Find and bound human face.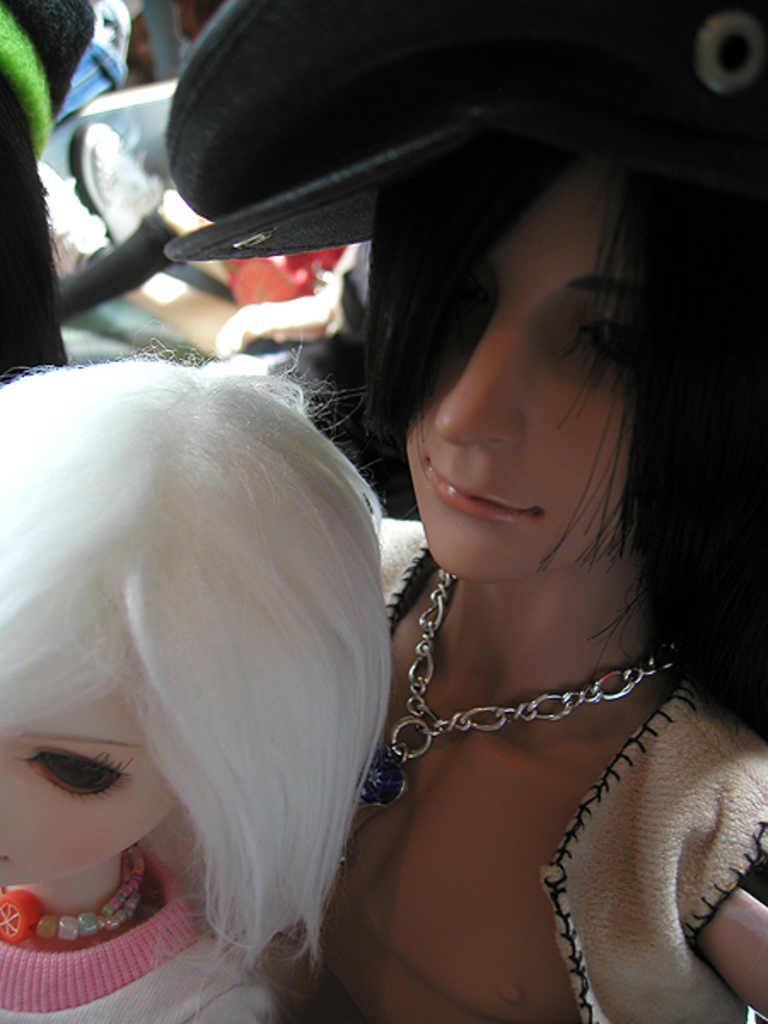
Bound: 404,154,635,591.
